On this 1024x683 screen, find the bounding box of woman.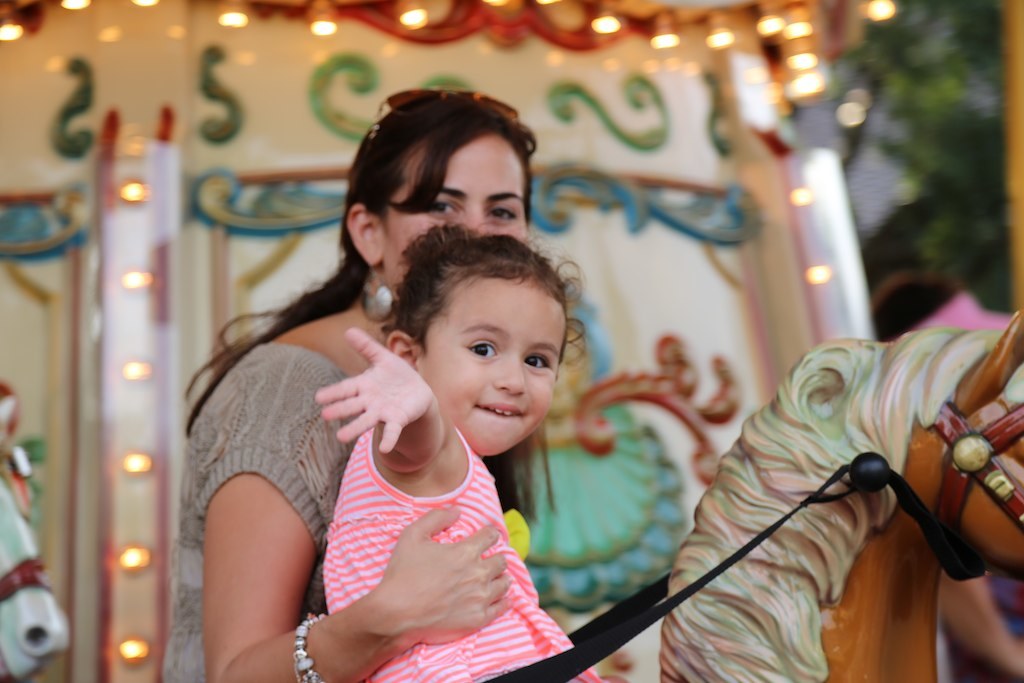
Bounding box: (x1=164, y1=90, x2=523, y2=682).
